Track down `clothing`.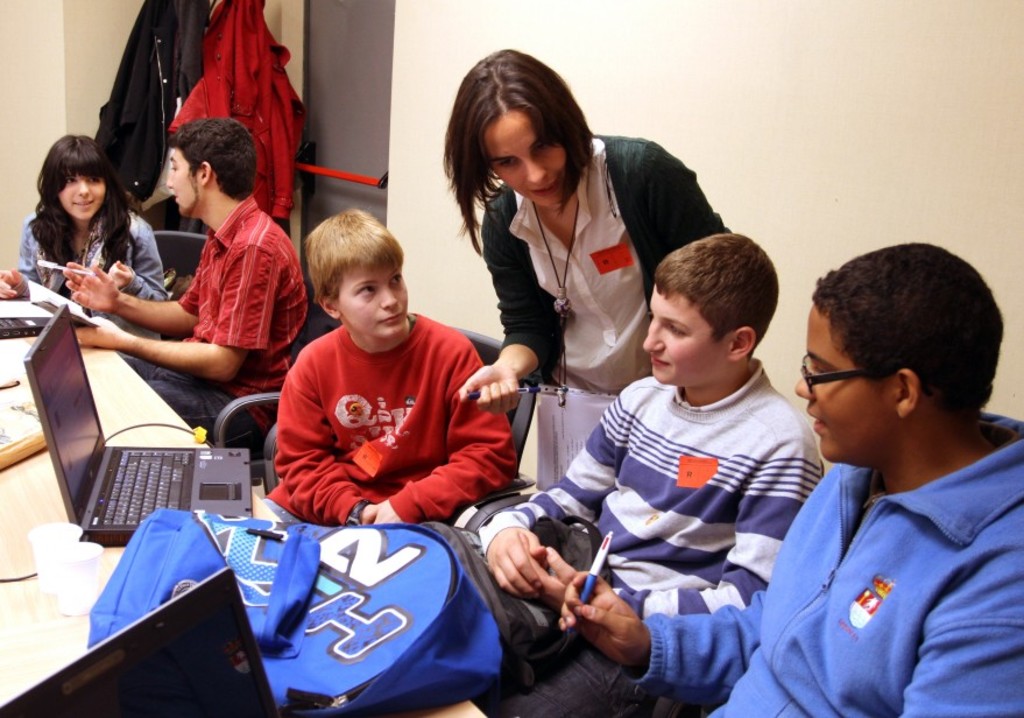
Tracked to BBox(475, 136, 714, 389).
